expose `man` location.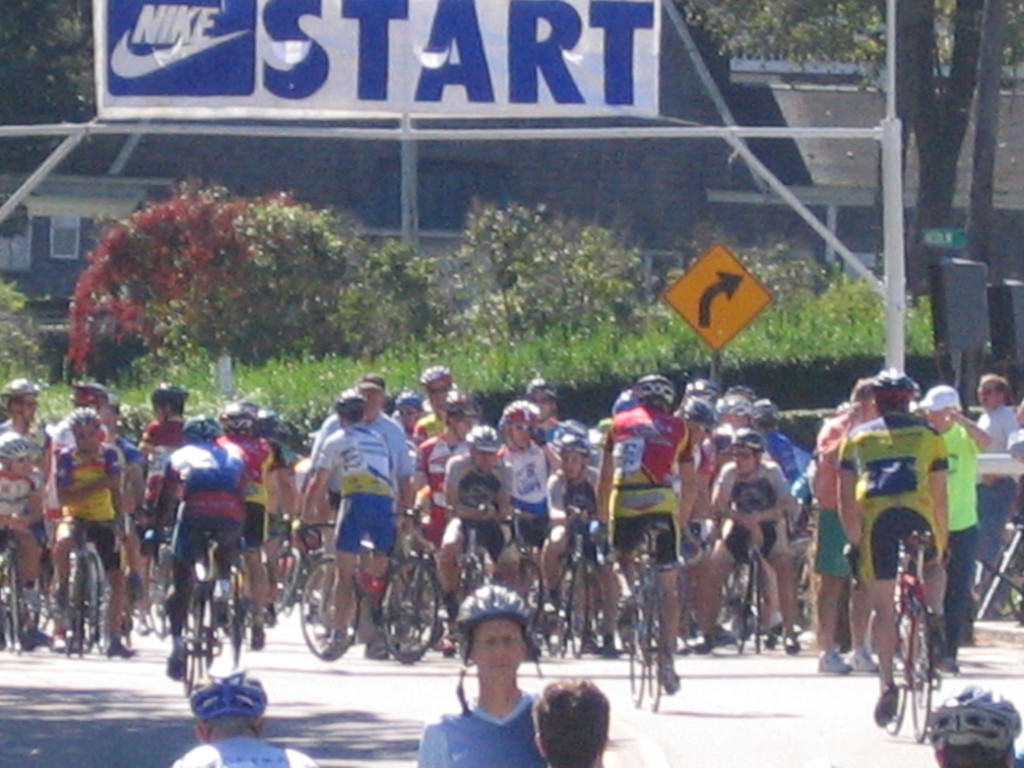
Exposed at [812, 383, 909, 686].
